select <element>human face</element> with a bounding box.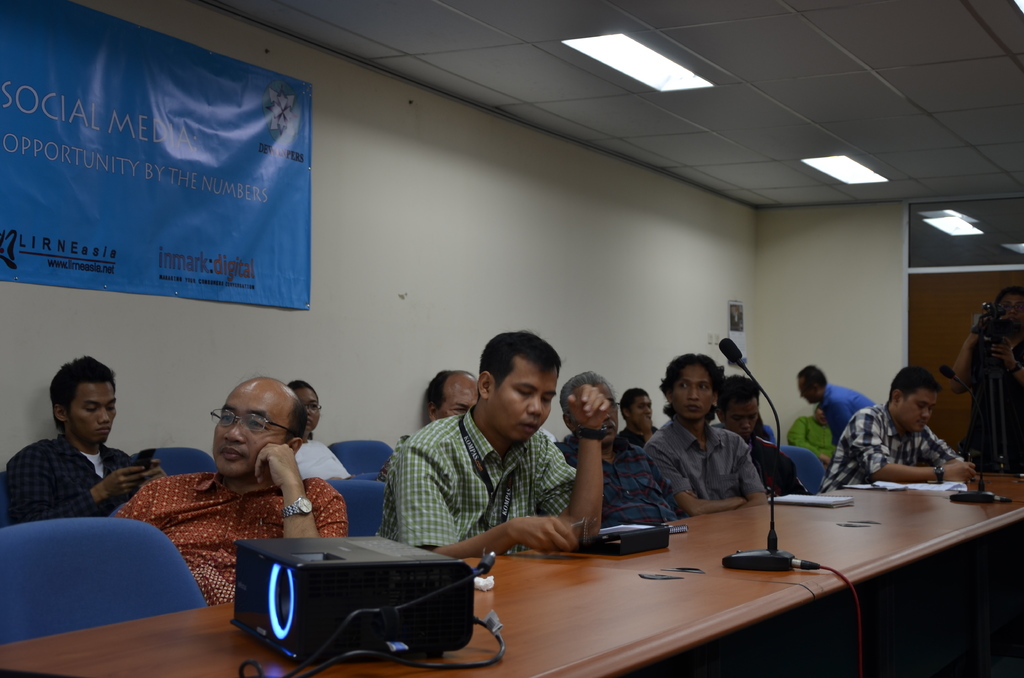
[left=298, top=385, right=322, bottom=432].
